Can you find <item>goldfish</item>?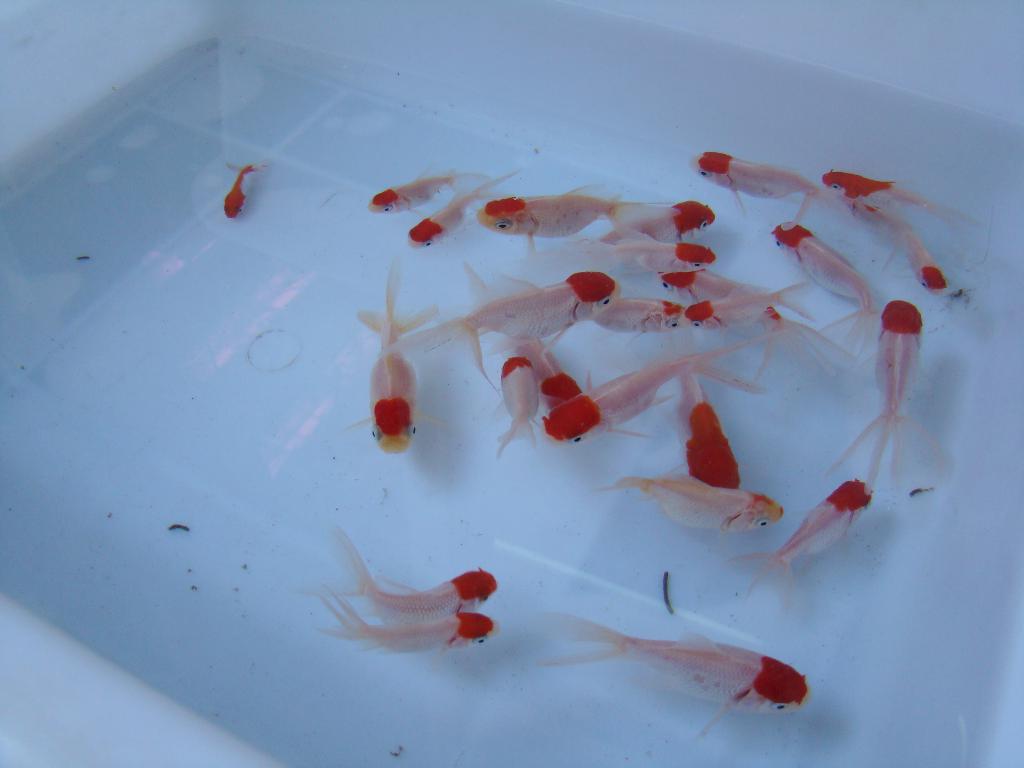
Yes, bounding box: [833,302,948,498].
